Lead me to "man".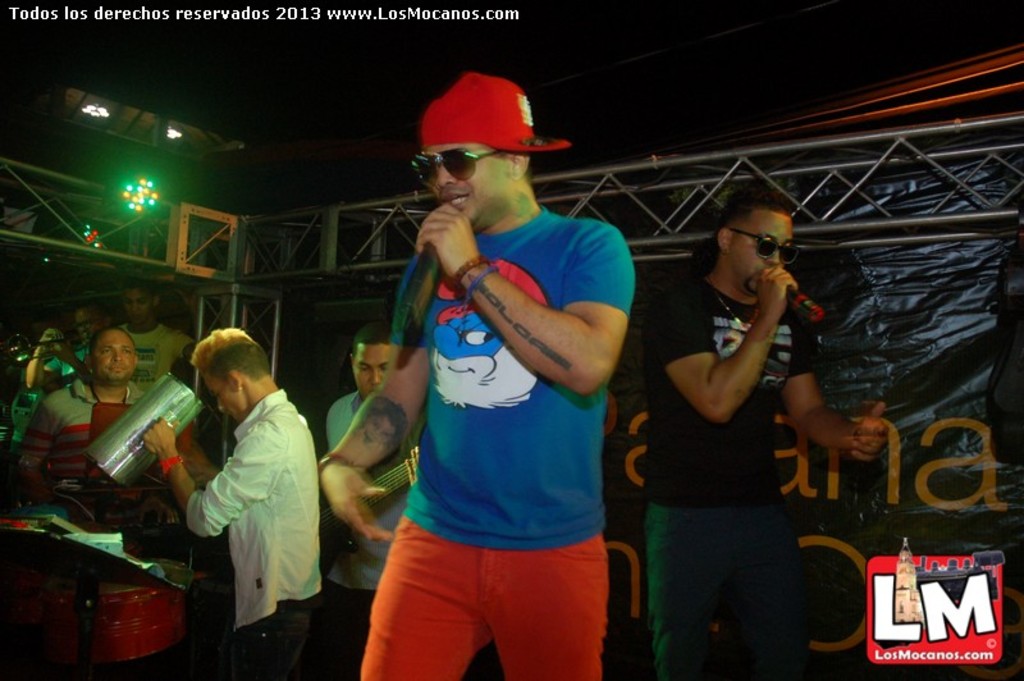
Lead to region(18, 326, 178, 506).
